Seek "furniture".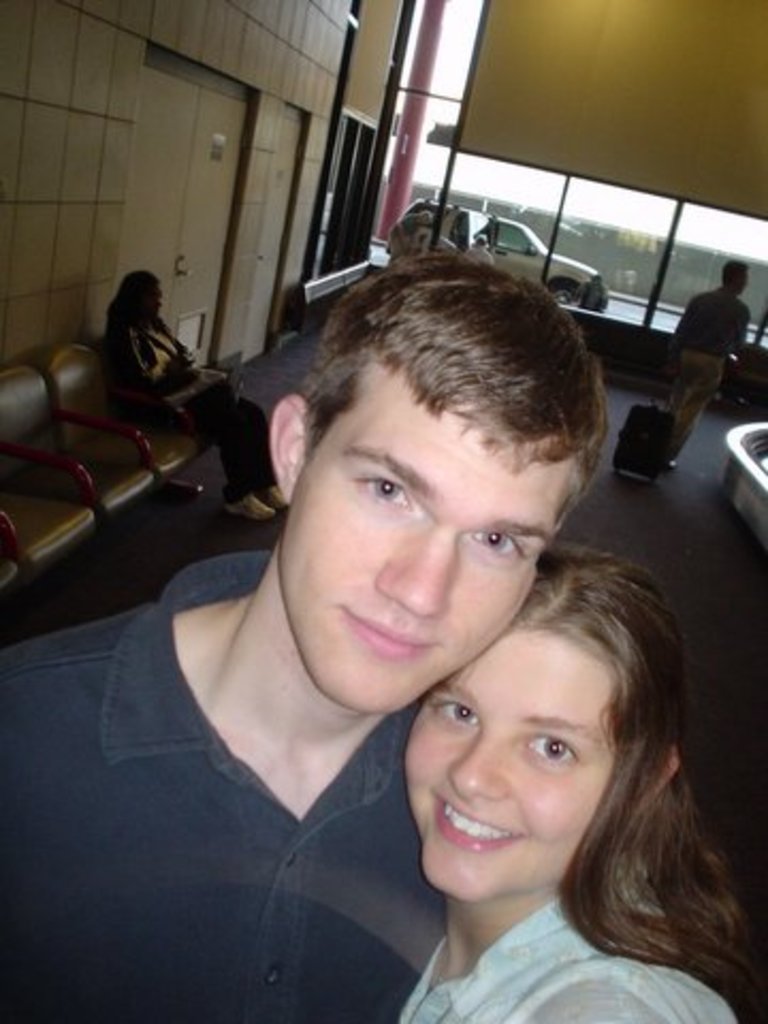
{"left": 92, "top": 331, "right": 213, "bottom": 474}.
